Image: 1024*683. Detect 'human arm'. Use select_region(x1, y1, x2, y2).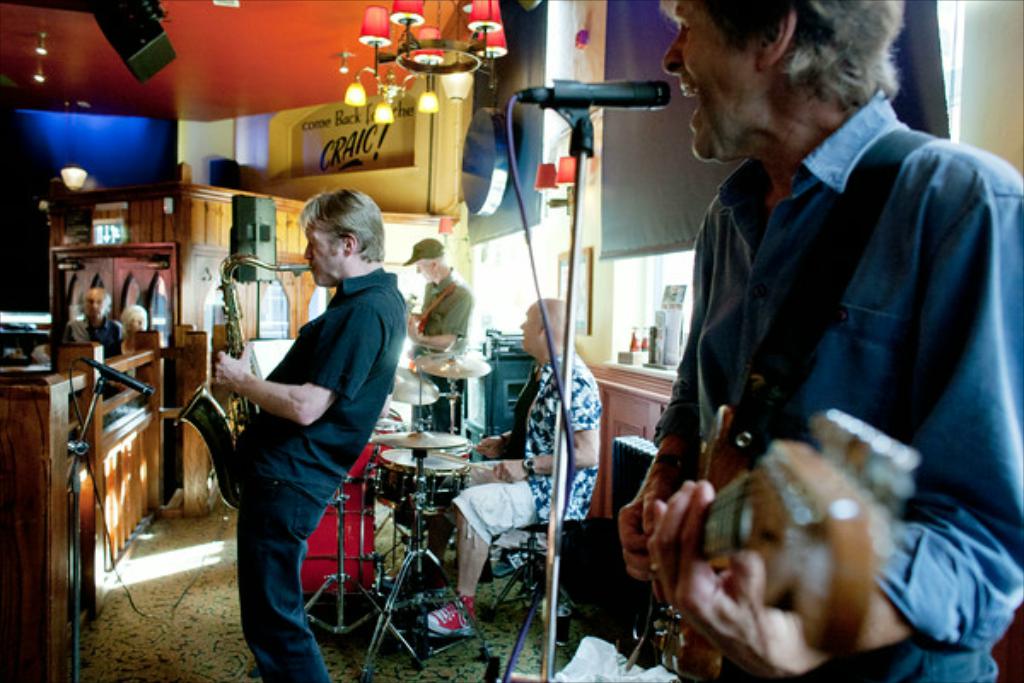
select_region(218, 309, 375, 425).
